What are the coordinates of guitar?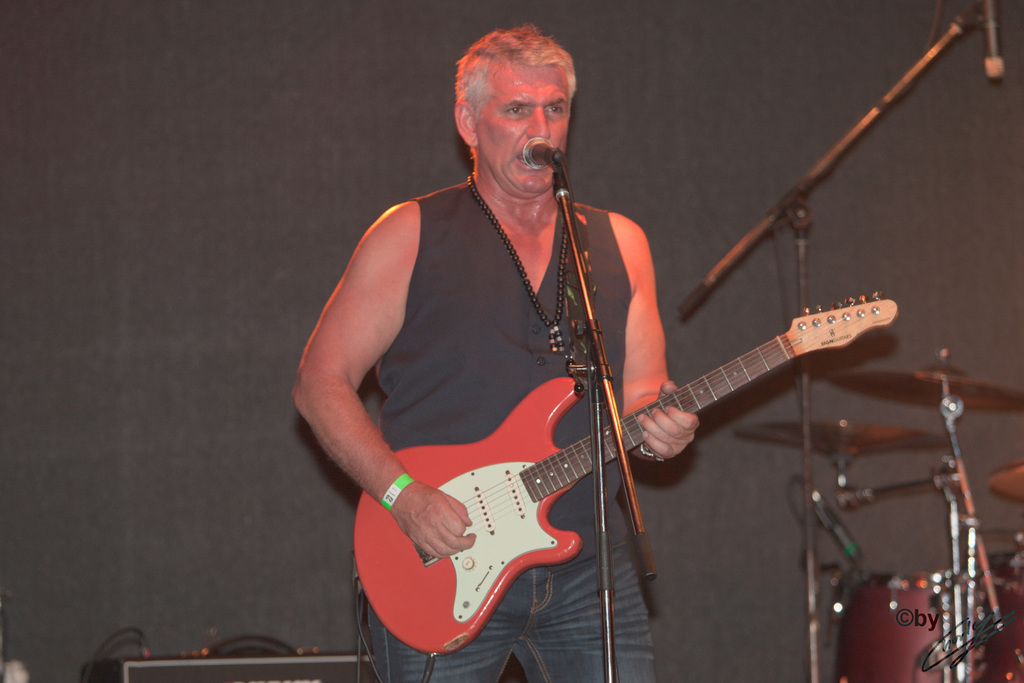
rect(357, 293, 893, 659).
